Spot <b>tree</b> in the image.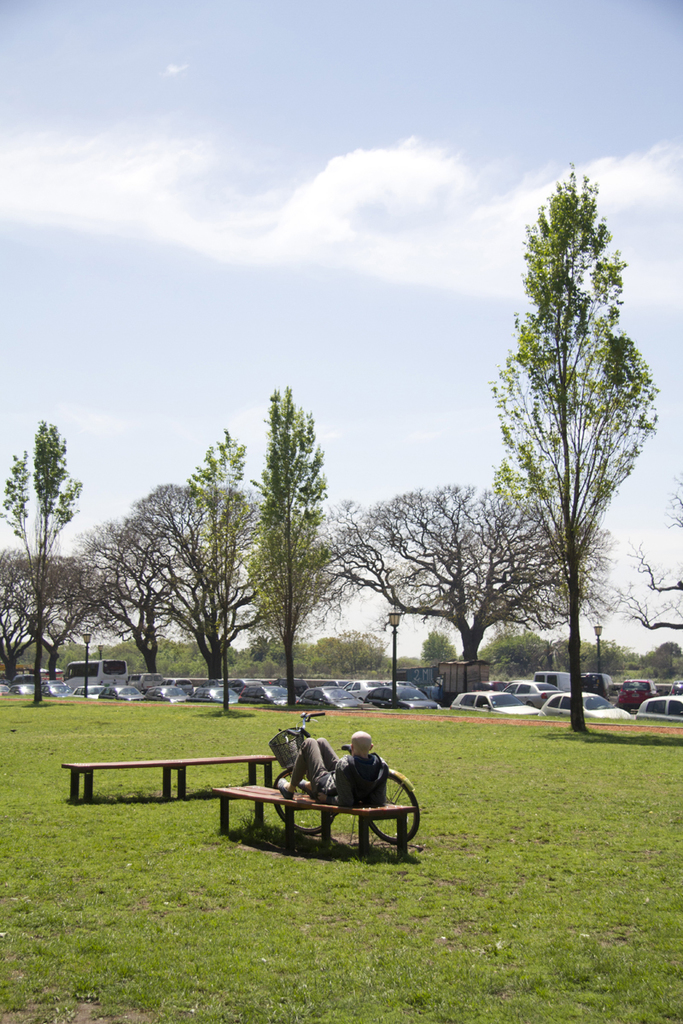
<b>tree</b> found at <region>164, 629, 366, 664</region>.
